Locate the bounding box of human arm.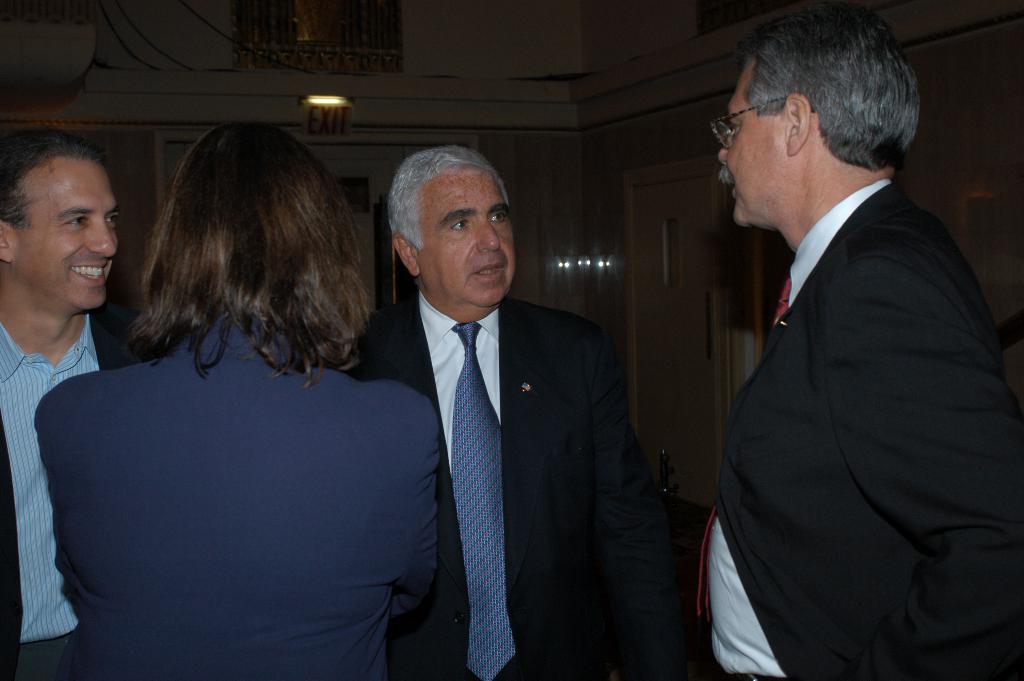
Bounding box: 386/415/441/619.
